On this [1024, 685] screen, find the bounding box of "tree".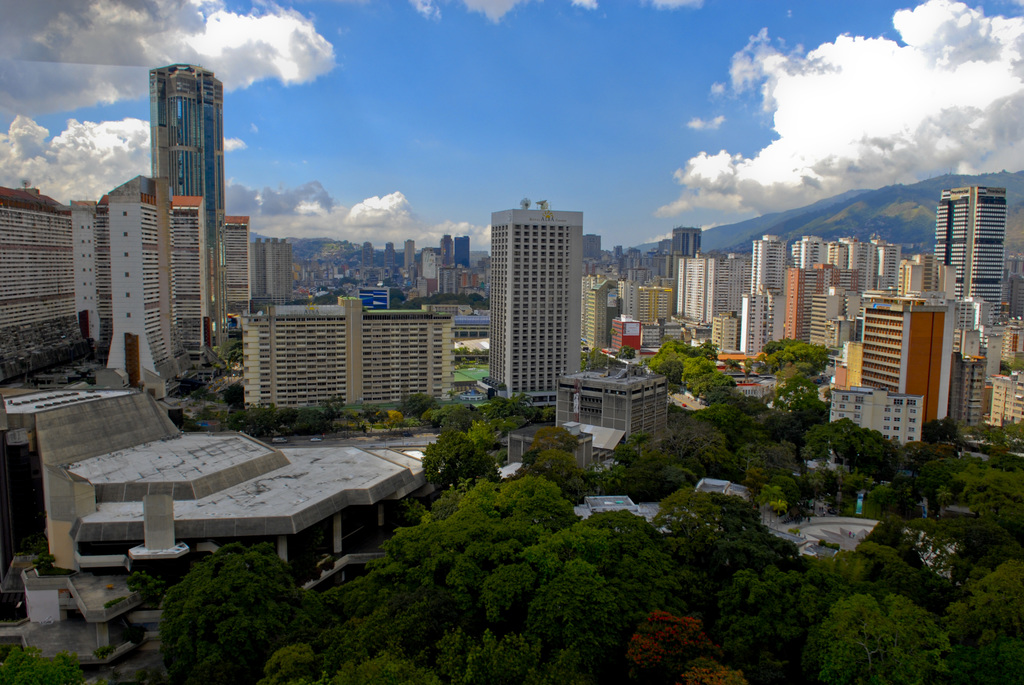
Bounding box: bbox=[720, 564, 819, 668].
